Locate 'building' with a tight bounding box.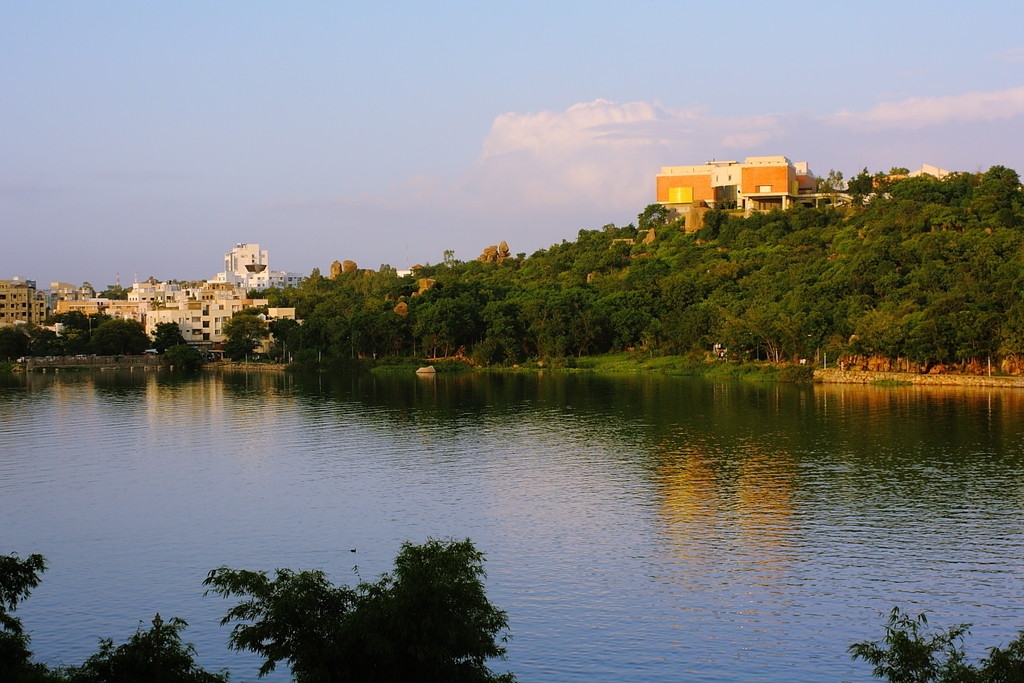
<bbox>903, 158, 953, 182</bbox>.
